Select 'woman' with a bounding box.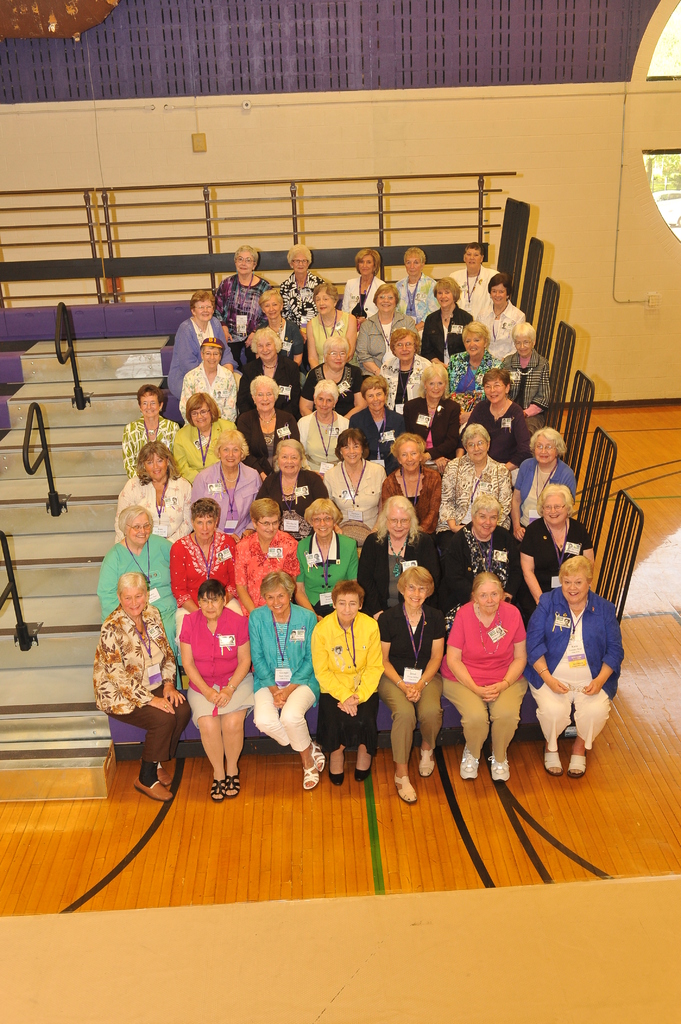
x1=443 y1=500 x2=518 y2=635.
